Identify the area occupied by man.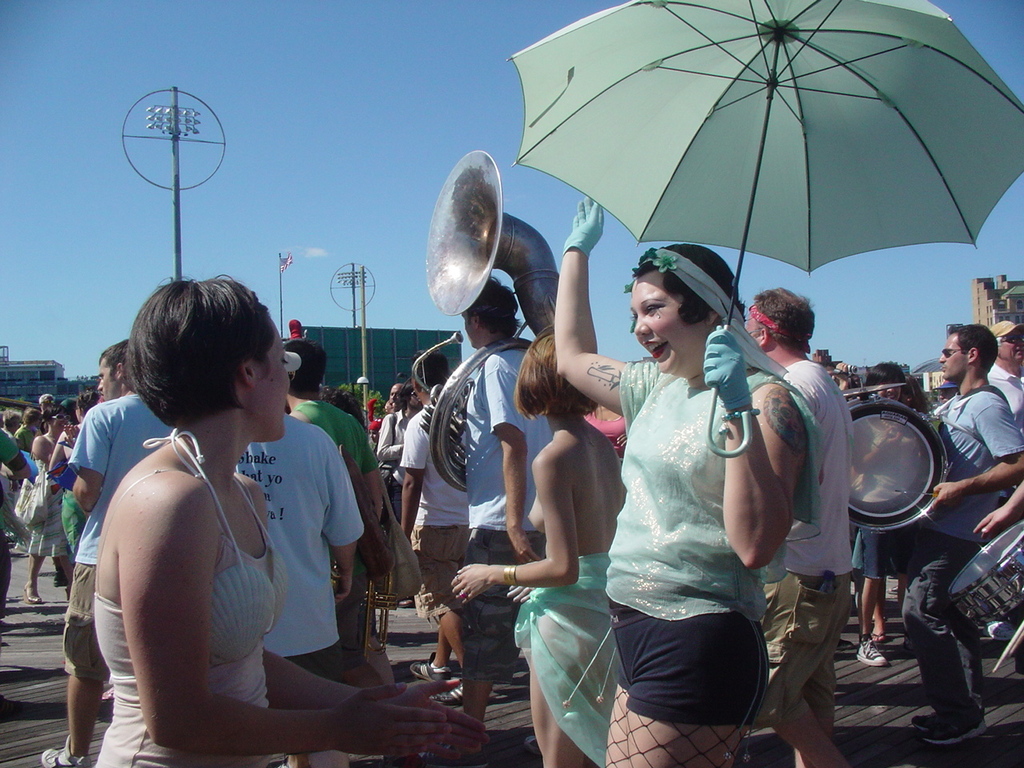
Area: pyautogui.locateOnScreen(387, 379, 405, 410).
